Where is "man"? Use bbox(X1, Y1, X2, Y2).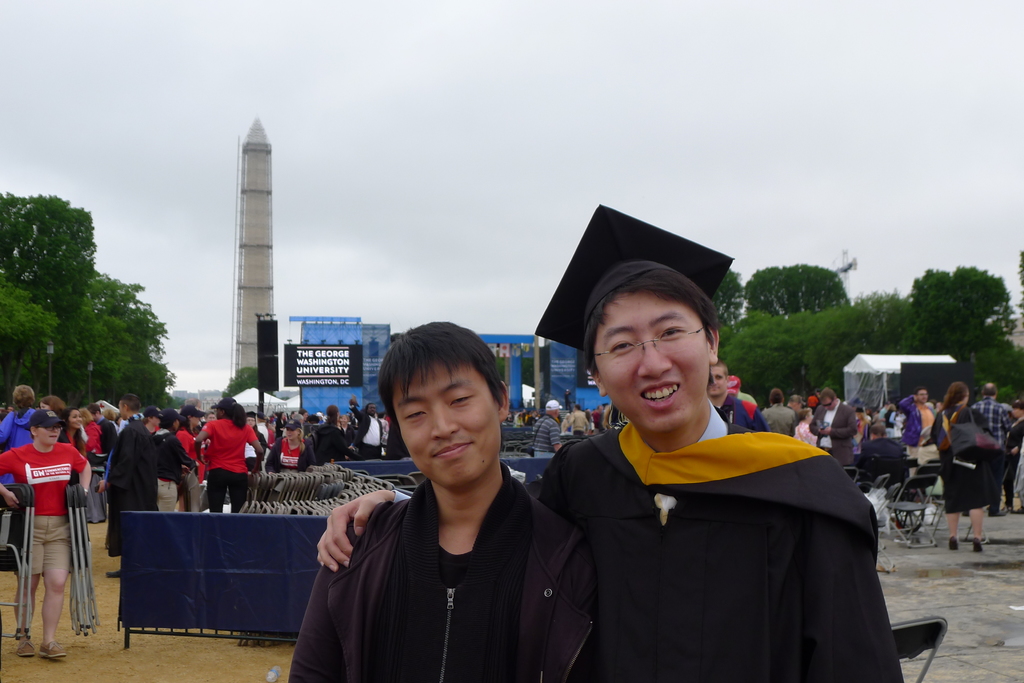
bbox(970, 382, 1010, 518).
